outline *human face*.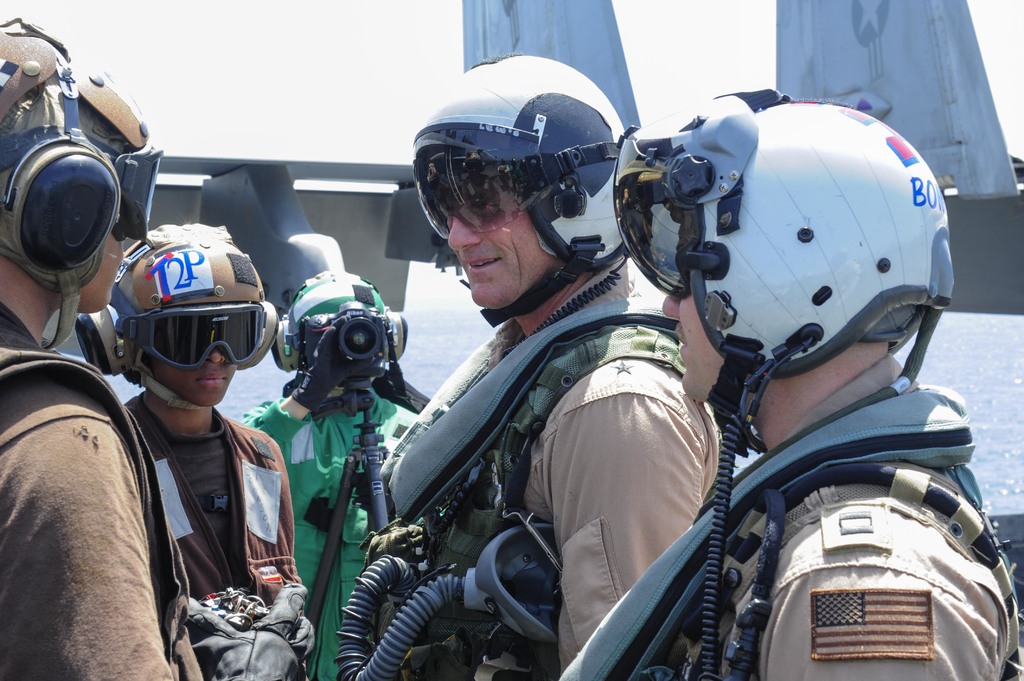
Outline: box=[660, 291, 724, 397].
